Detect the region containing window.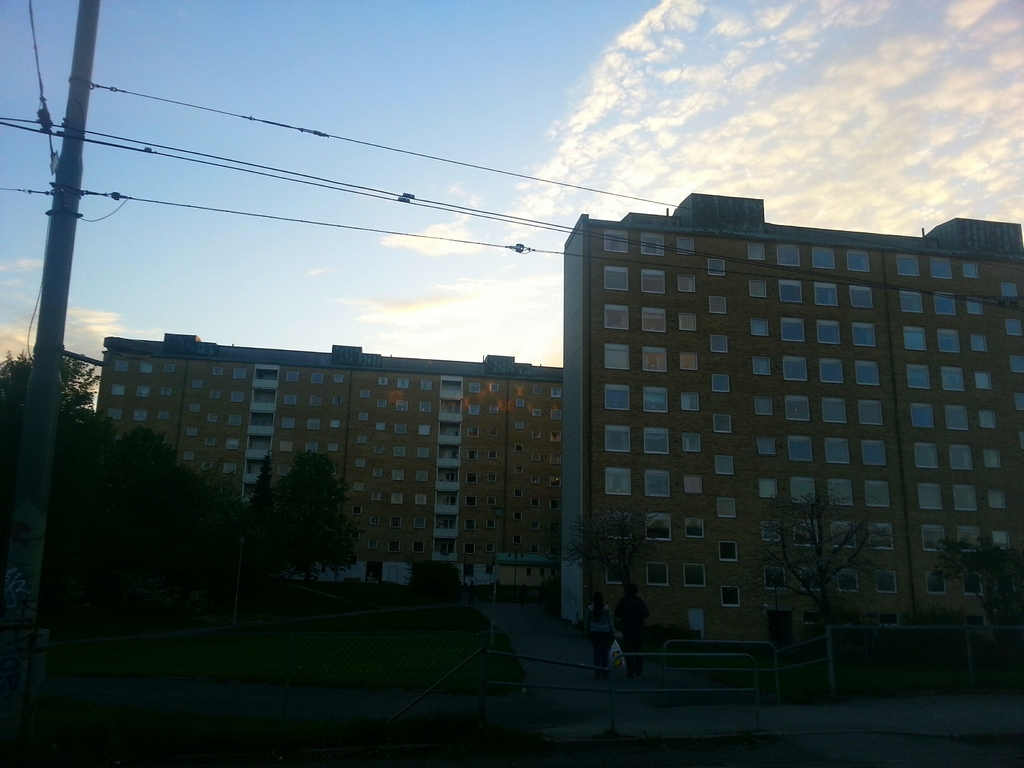
Rect(399, 423, 405, 433).
